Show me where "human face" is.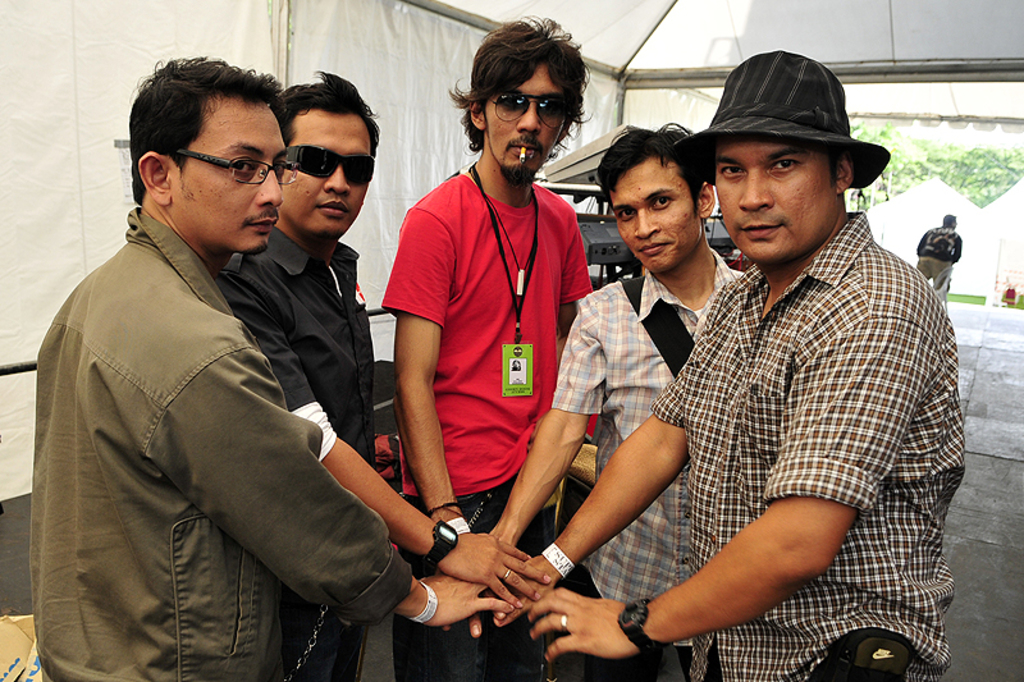
"human face" is at [713,134,842,267].
